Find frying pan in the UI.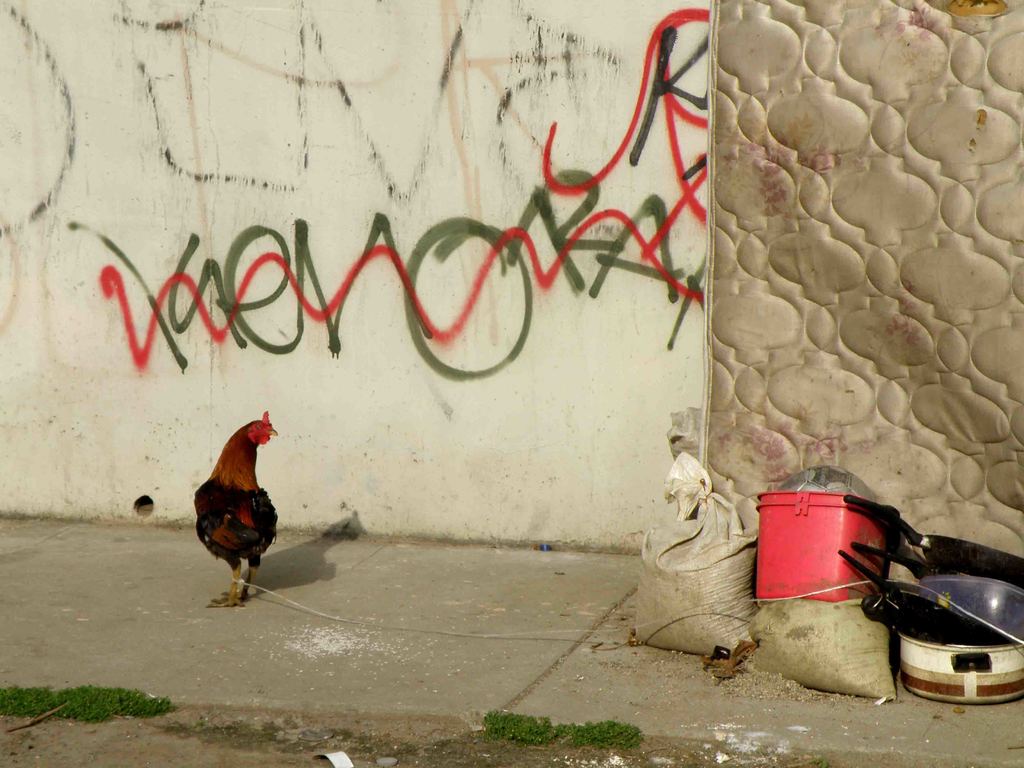
UI element at detection(884, 502, 1023, 585).
